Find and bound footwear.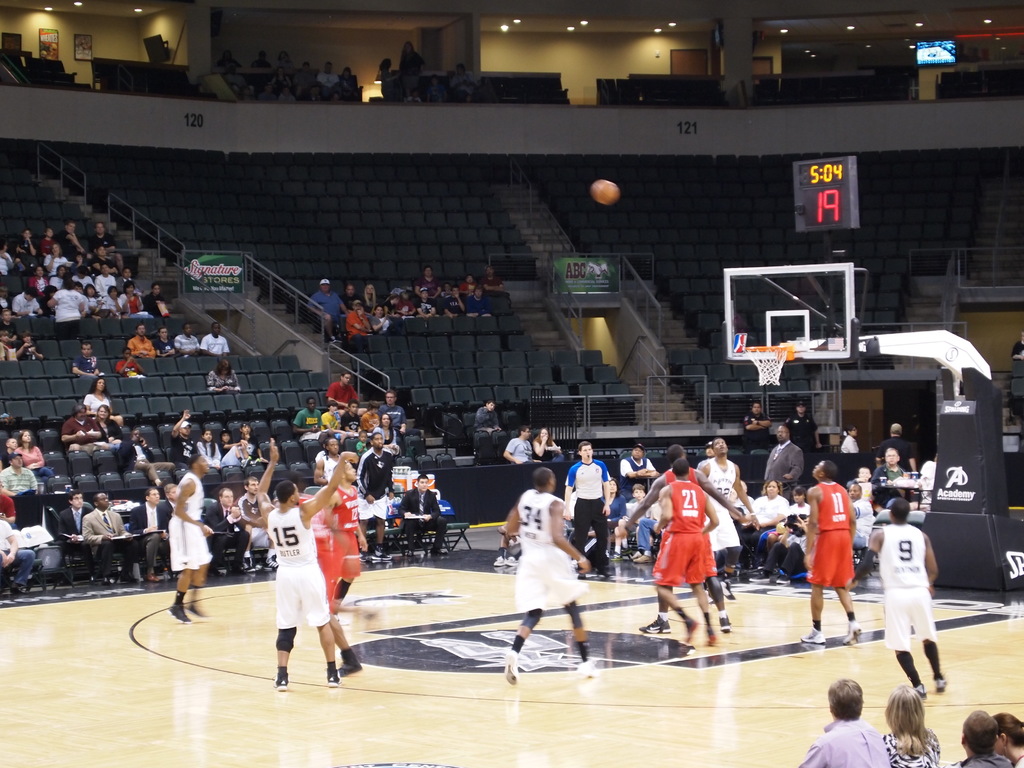
Bound: 778/574/789/583.
